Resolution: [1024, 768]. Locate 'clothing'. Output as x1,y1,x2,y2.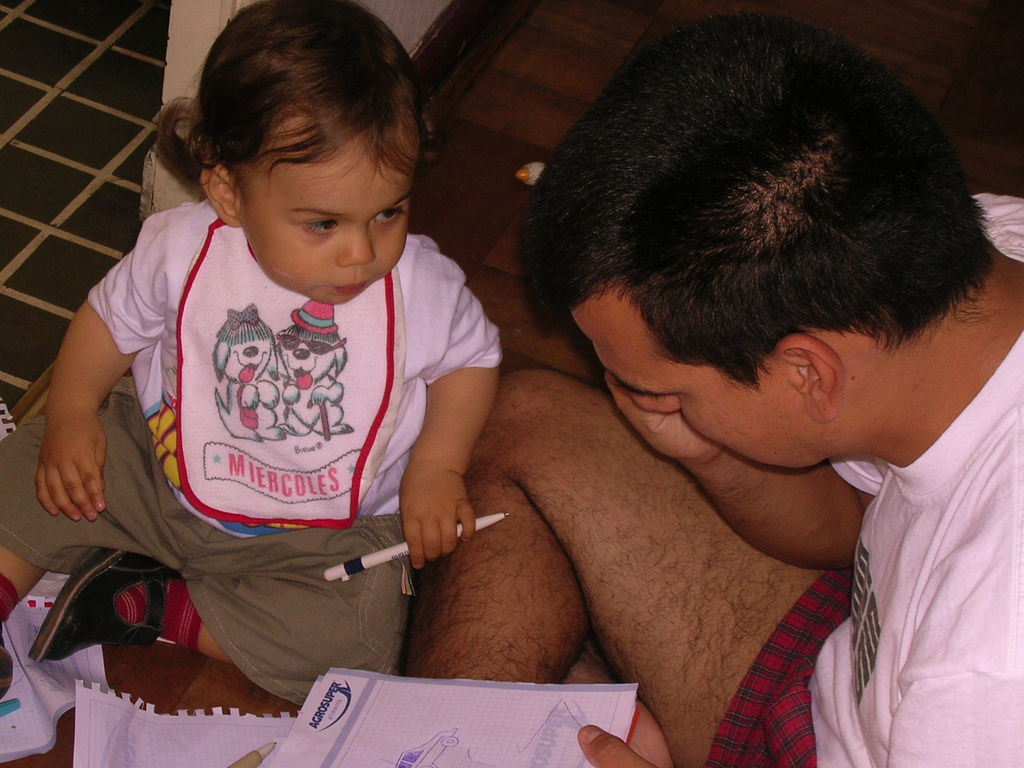
704,193,1023,767.
